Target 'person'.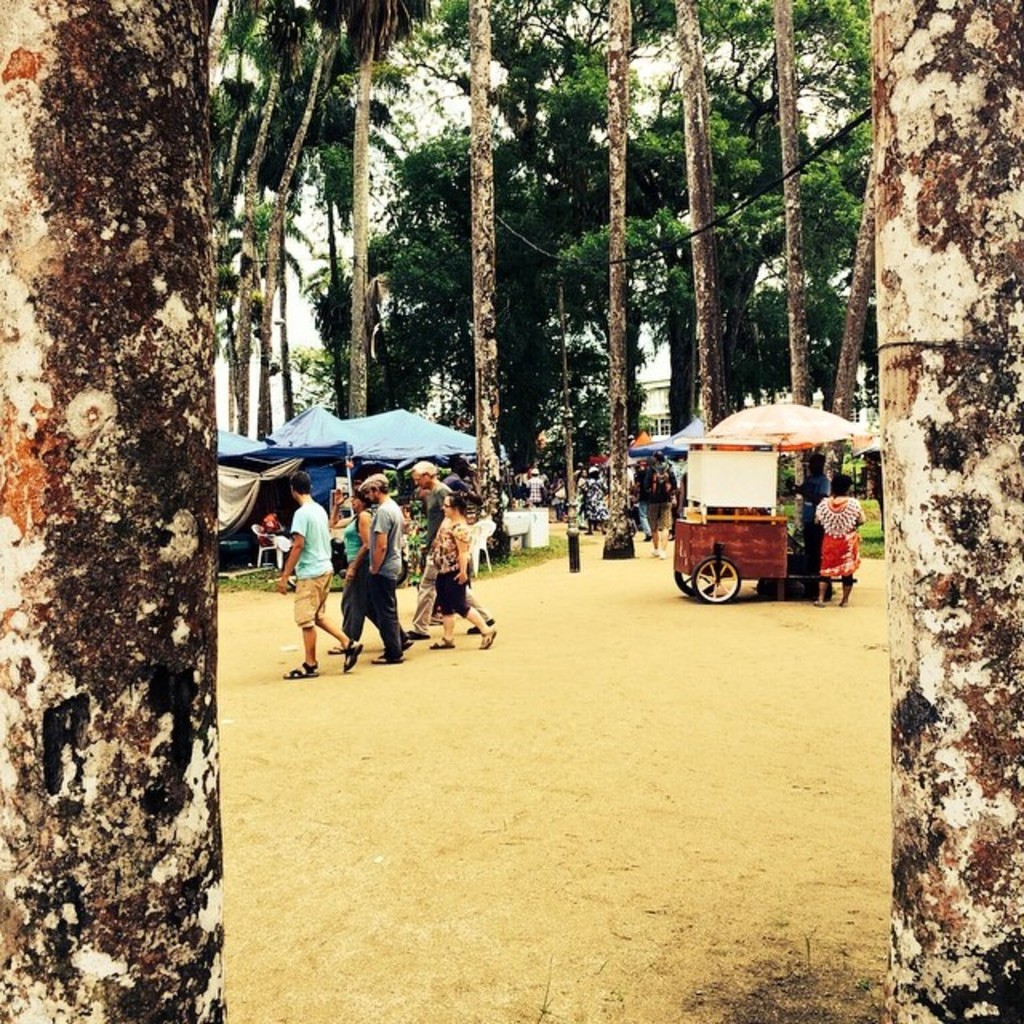
Target region: crop(789, 483, 822, 531).
